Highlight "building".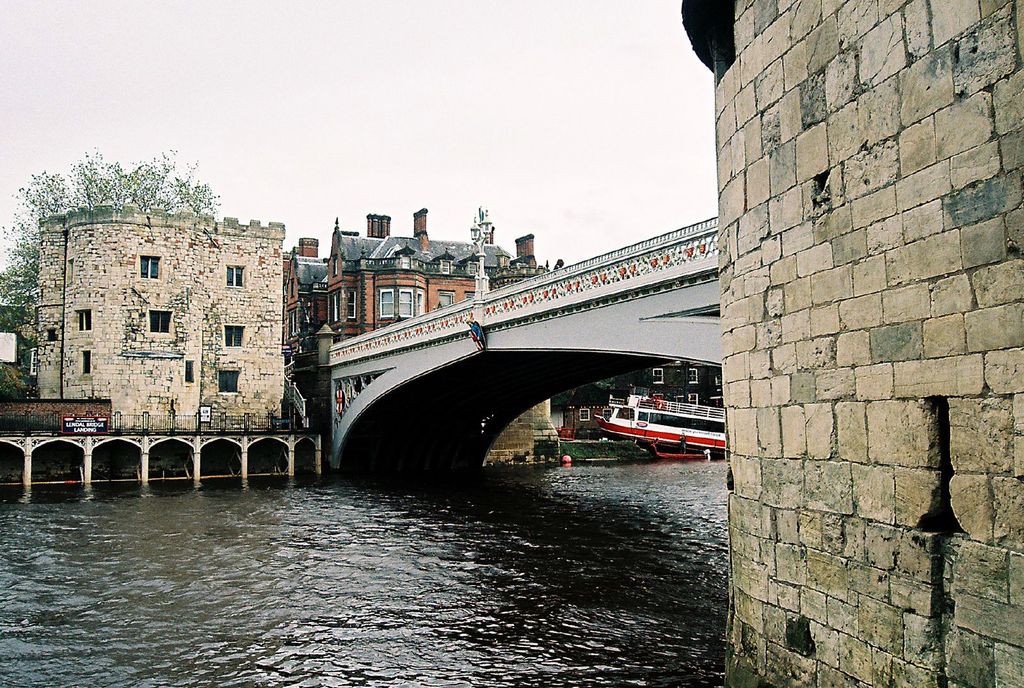
Highlighted region: box(284, 209, 553, 372).
